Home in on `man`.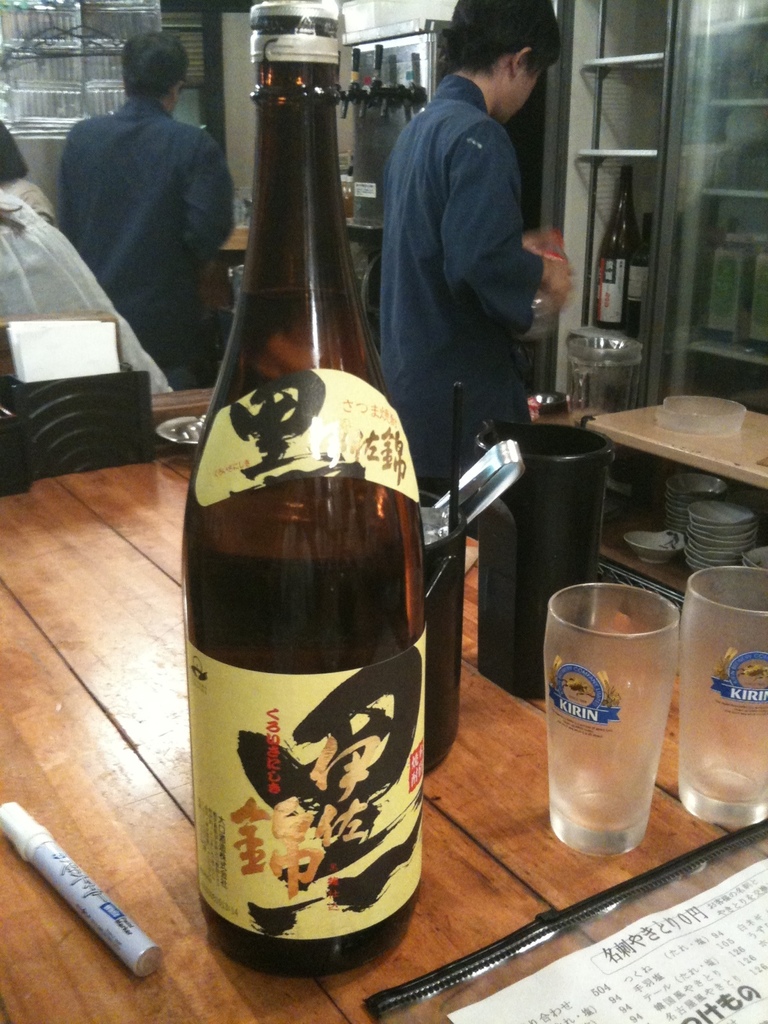
Homed in at pyautogui.locateOnScreen(44, 38, 250, 410).
